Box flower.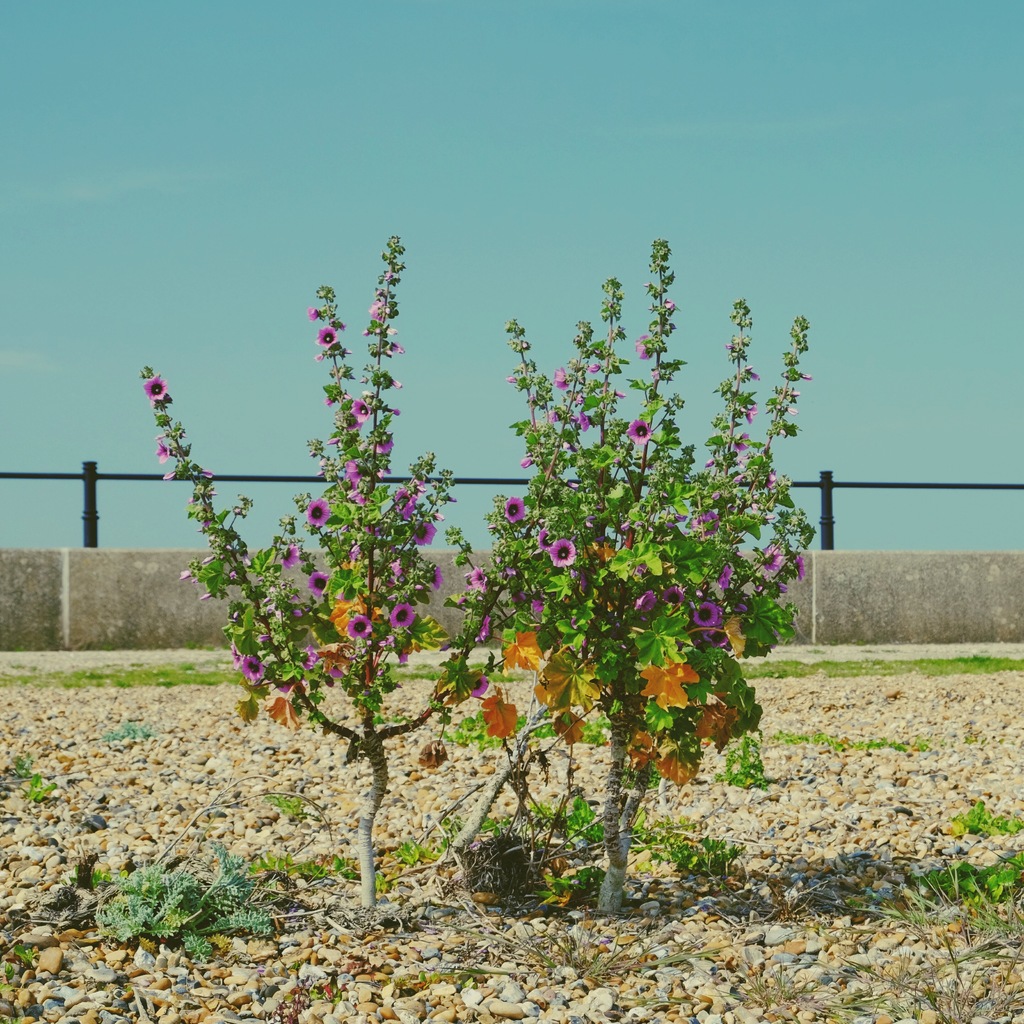
x1=748, y1=398, x2=757, y2=424.
